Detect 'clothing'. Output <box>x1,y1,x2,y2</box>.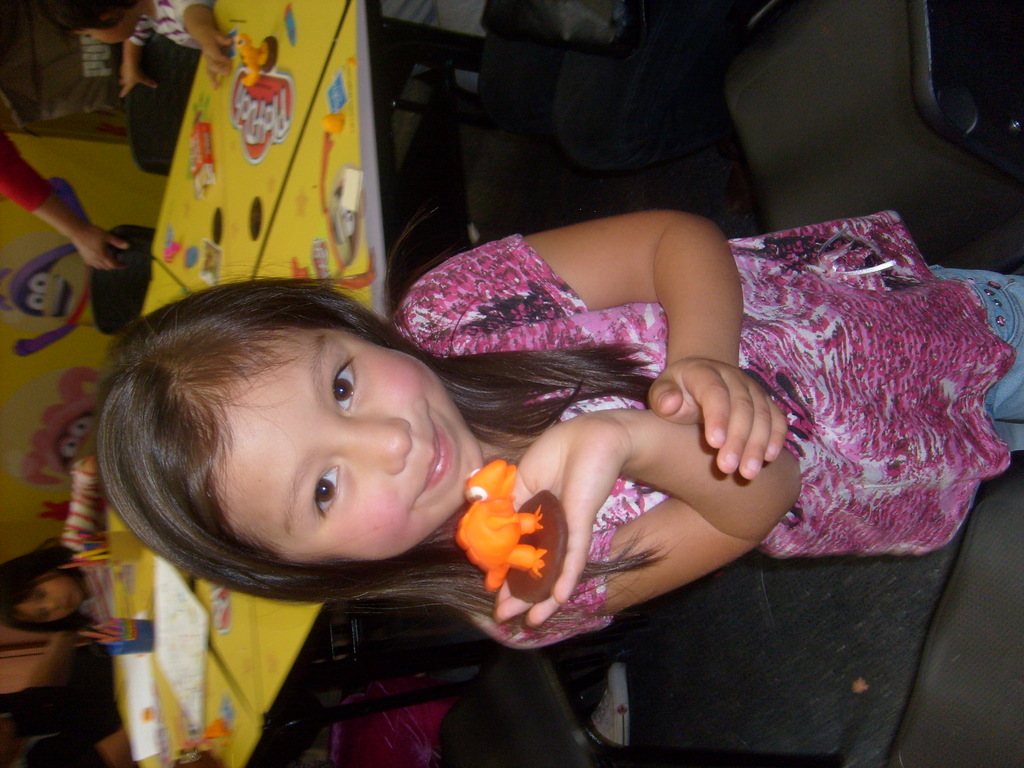
<box>0,128,52,220</box>.
